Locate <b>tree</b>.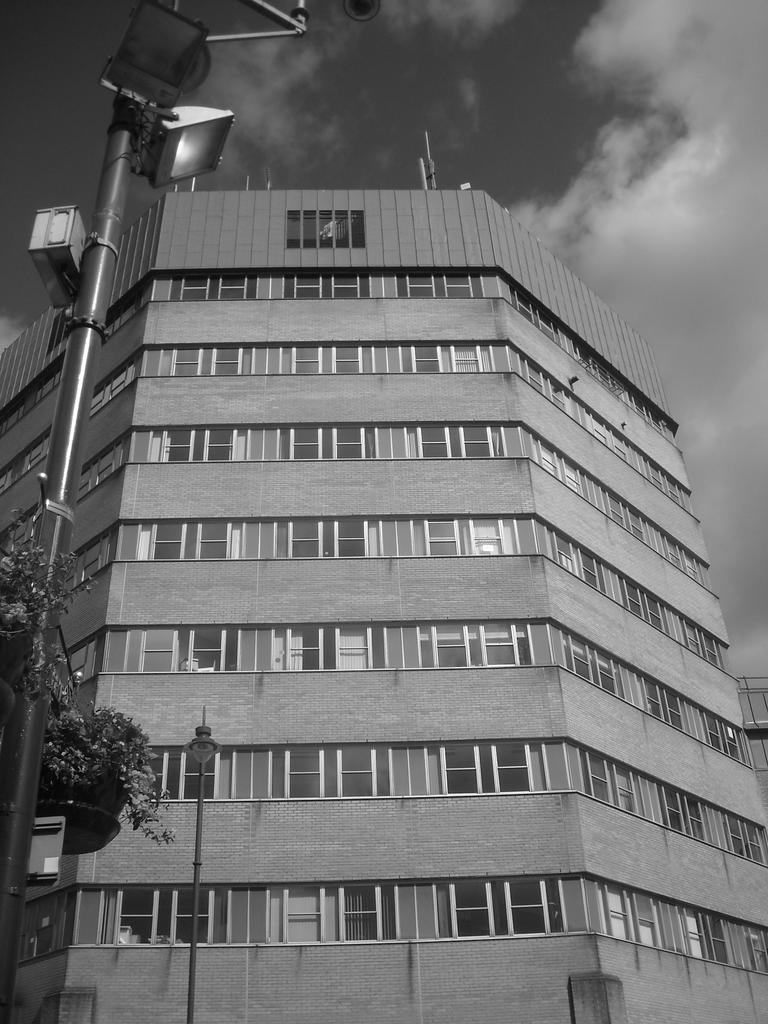
Bounding box: [x1=0, y1=502, x2=79, y2=650].
